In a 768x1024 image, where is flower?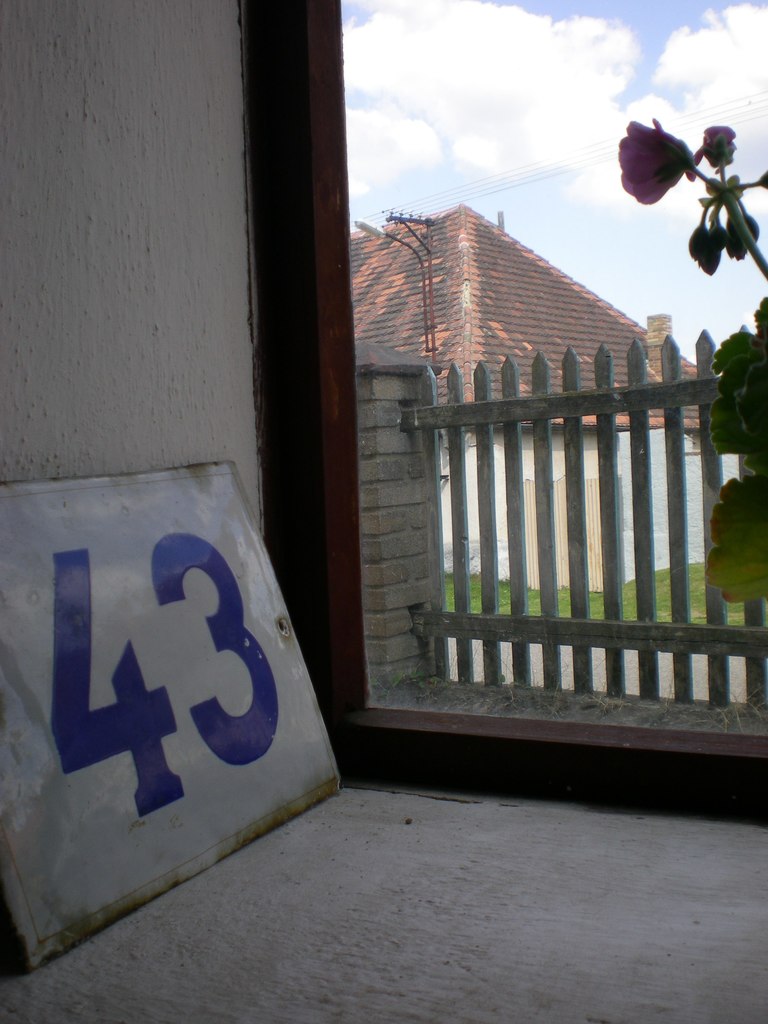
(x1=706, y1=122, x2=737, y2=168).
